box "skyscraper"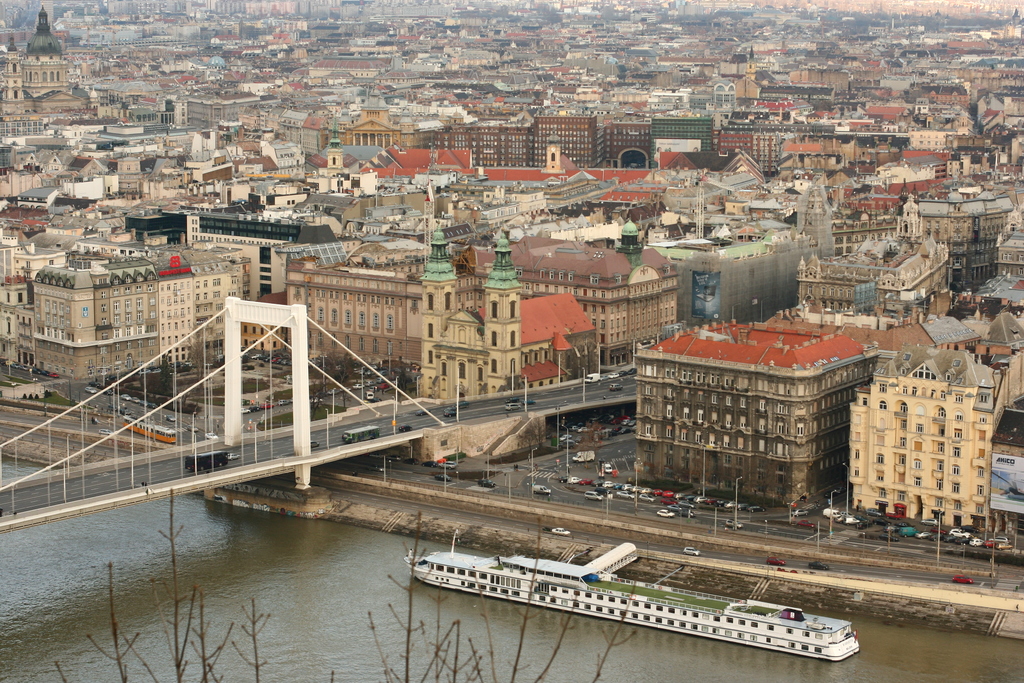
pyautogui.locateOnScreen(19, 244, 207, 386)
